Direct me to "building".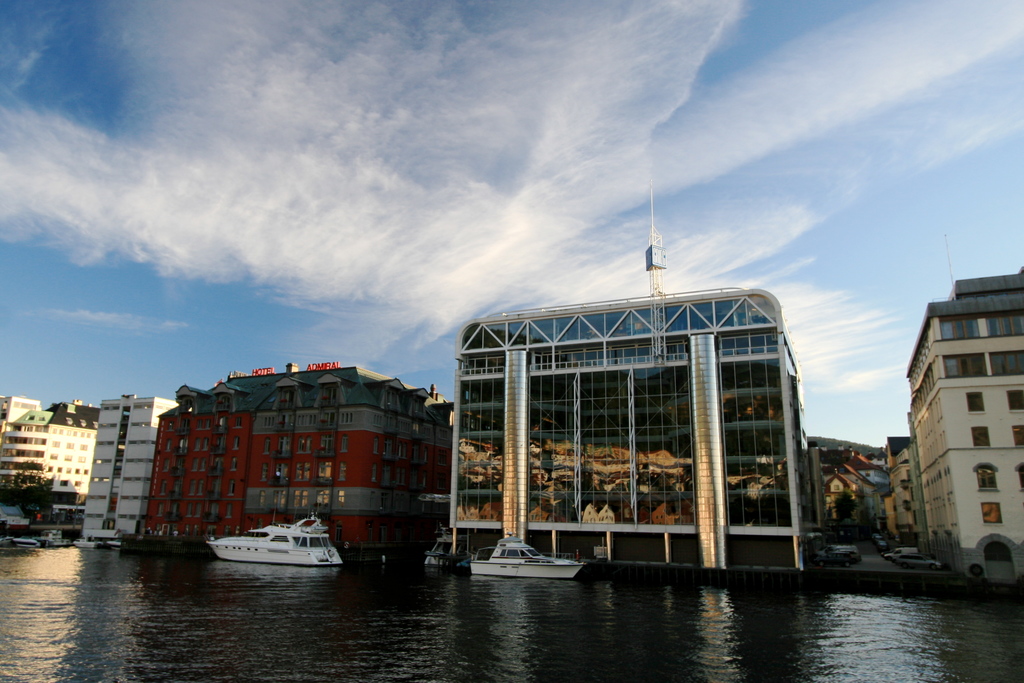
Direction: 145 363 451 561.
